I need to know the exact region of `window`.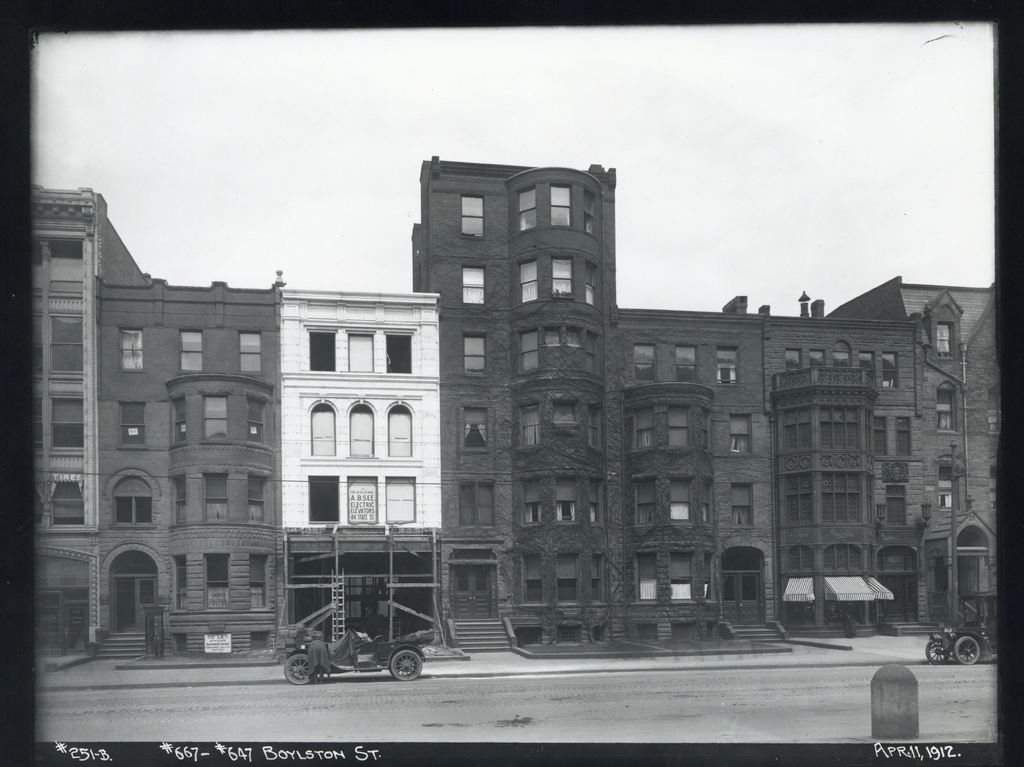
Region: 592, 556, 605, 607.
